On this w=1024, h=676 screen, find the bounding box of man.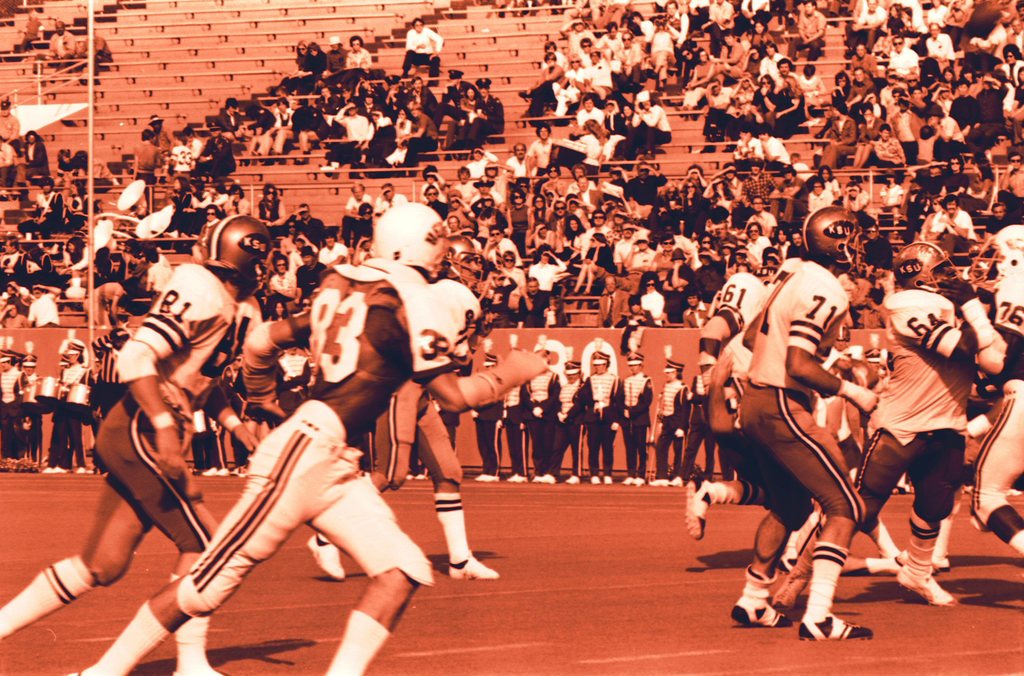
Bounding box: (x1=402, y1=104, x2=438, y2=168).
